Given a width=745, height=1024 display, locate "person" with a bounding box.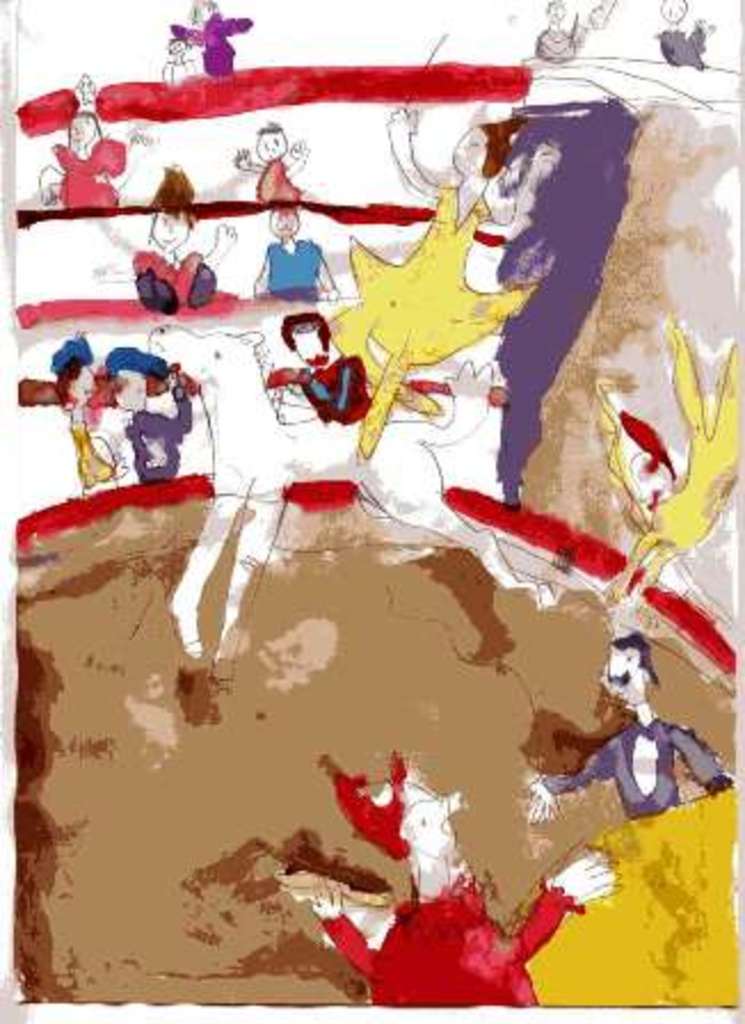
Located: 272 320 439 432.
